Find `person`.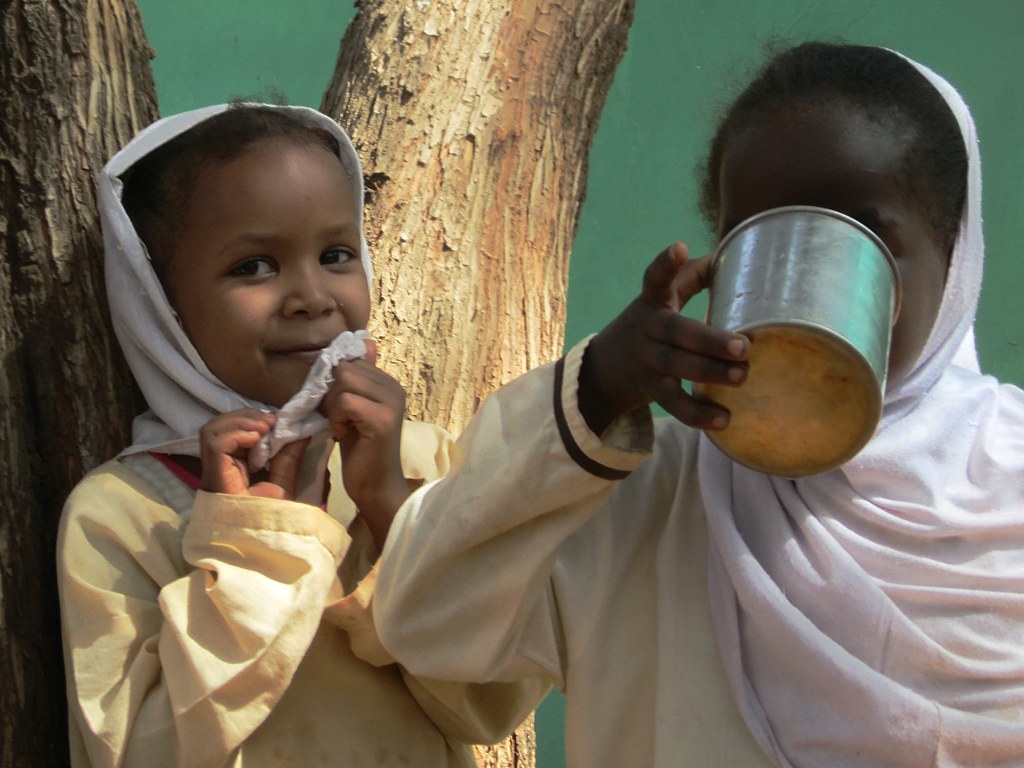
select_region(52, 104, 548, 767).
